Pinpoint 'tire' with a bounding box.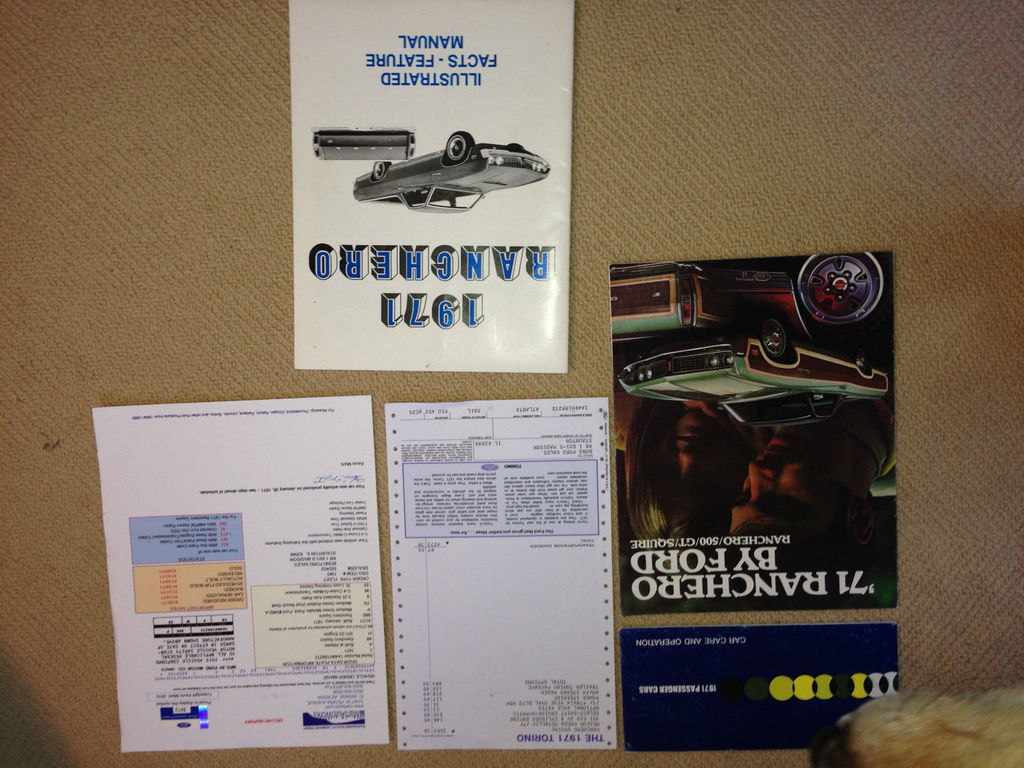
507,141,523,151.
